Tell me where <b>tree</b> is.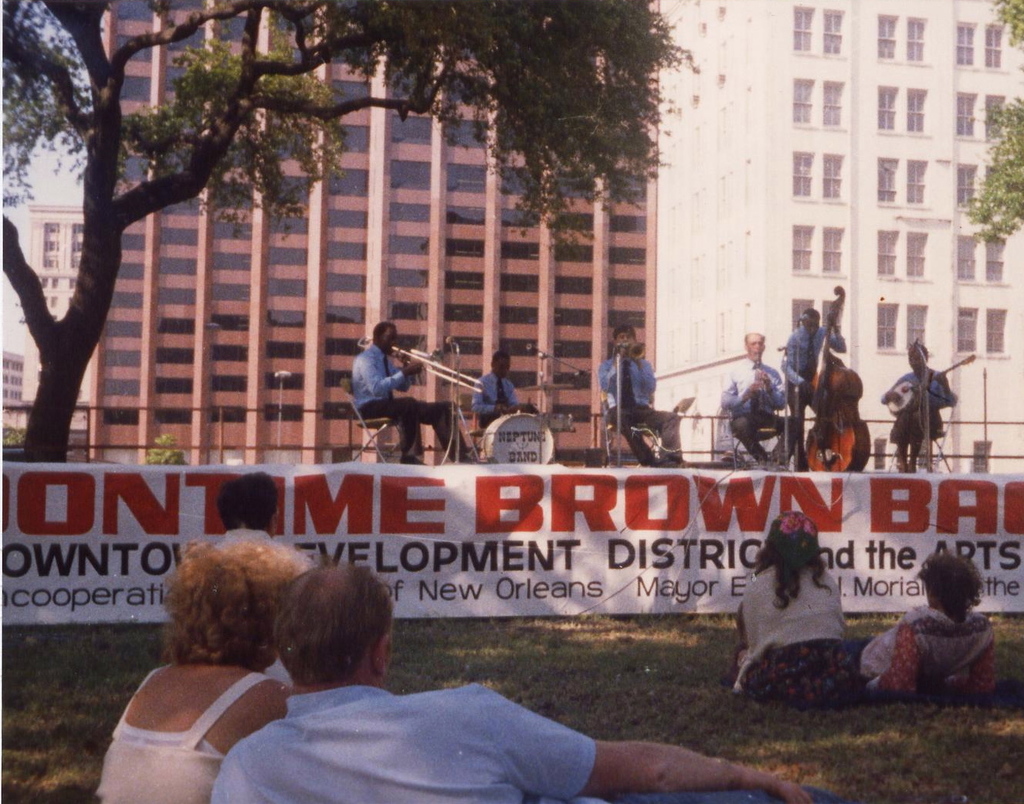
<b>tree</b> is at (left=975, top=0, right=1023, bottom=247).
